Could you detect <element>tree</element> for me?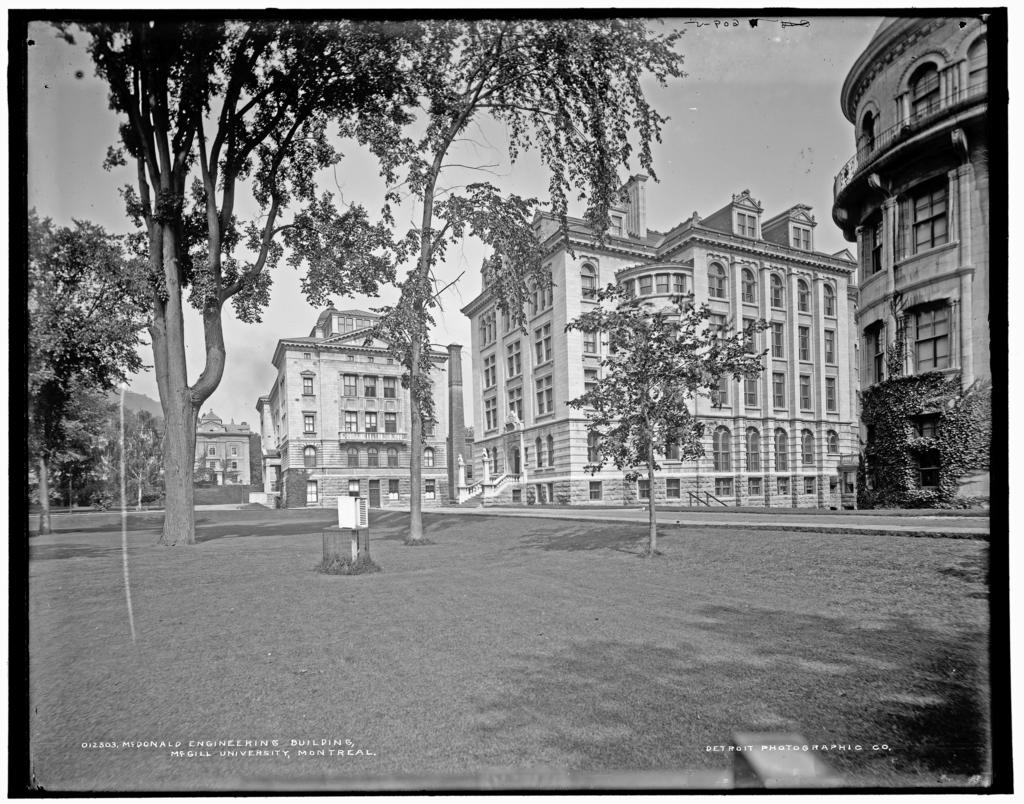
Detection result: x1=48, y1=22, x2=385, y2=545.
